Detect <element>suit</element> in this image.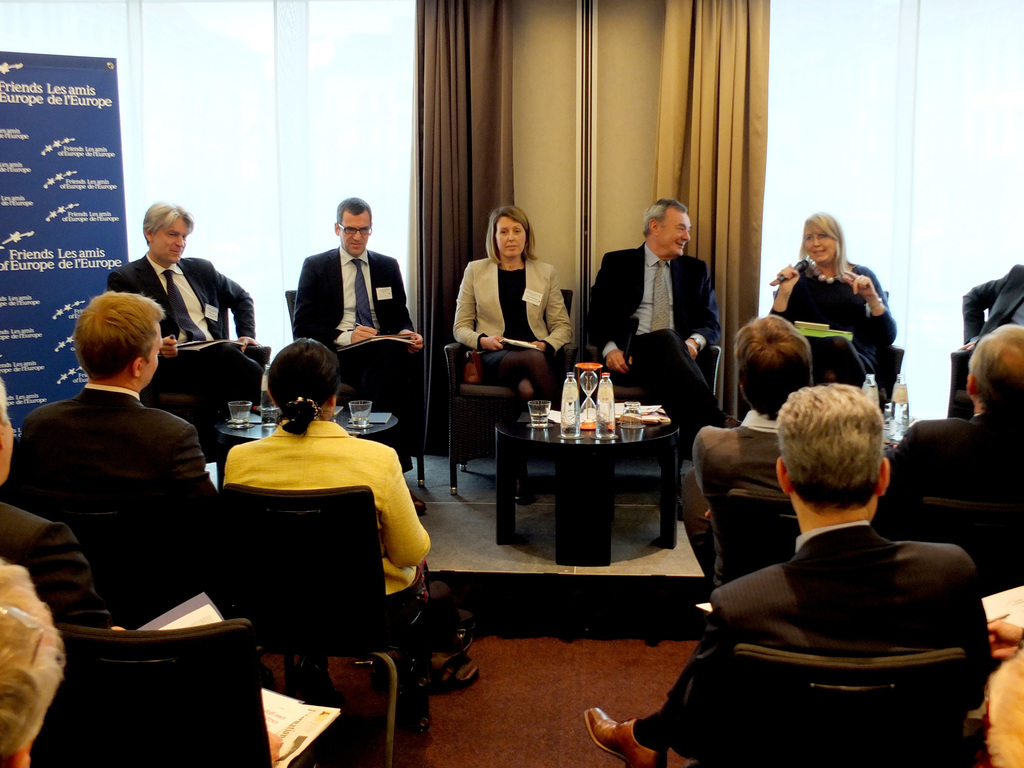
Detection: bbox(109, 257, 264, 420).
